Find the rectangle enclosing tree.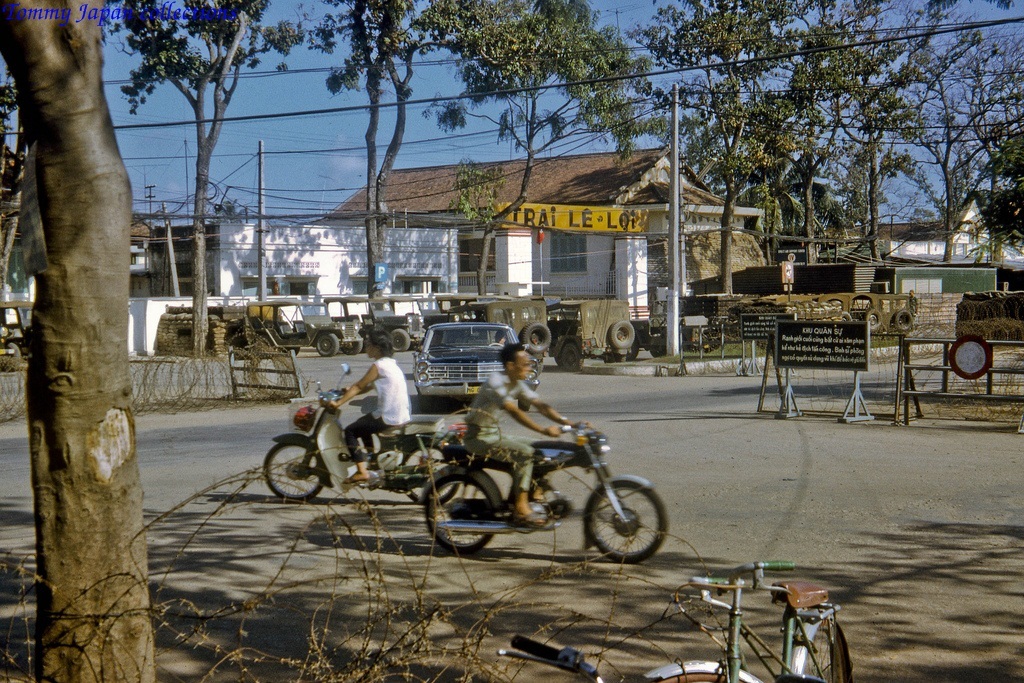
872,18,1023,256.
